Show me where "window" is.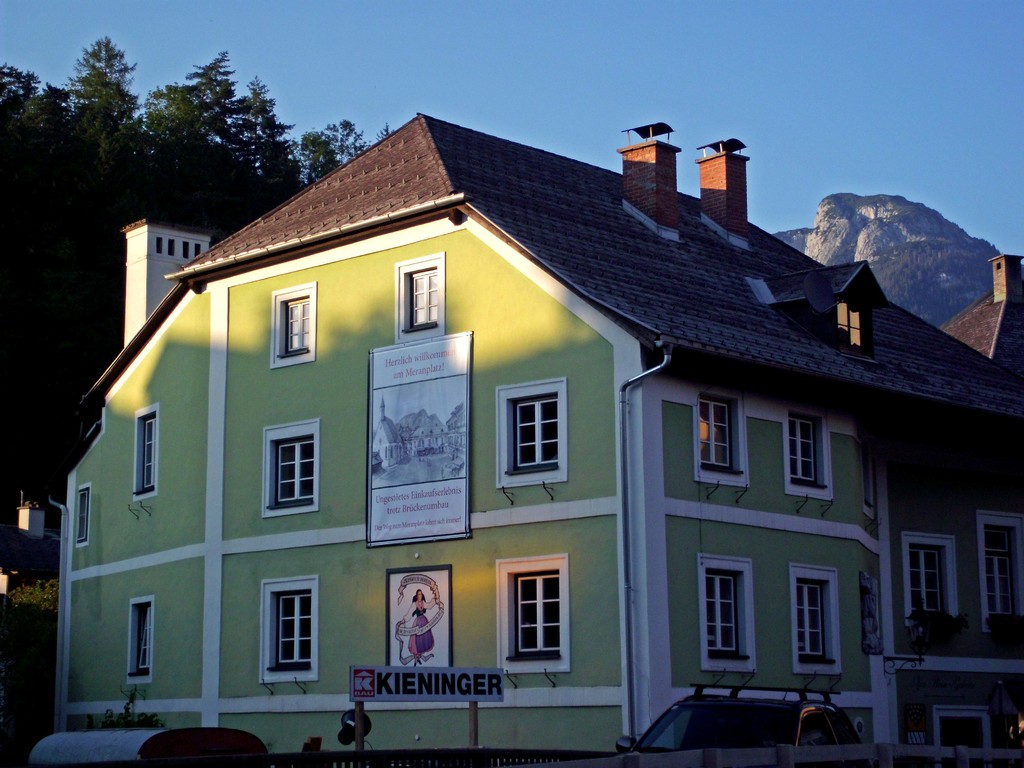
"window" is at (70,488,91,536).
